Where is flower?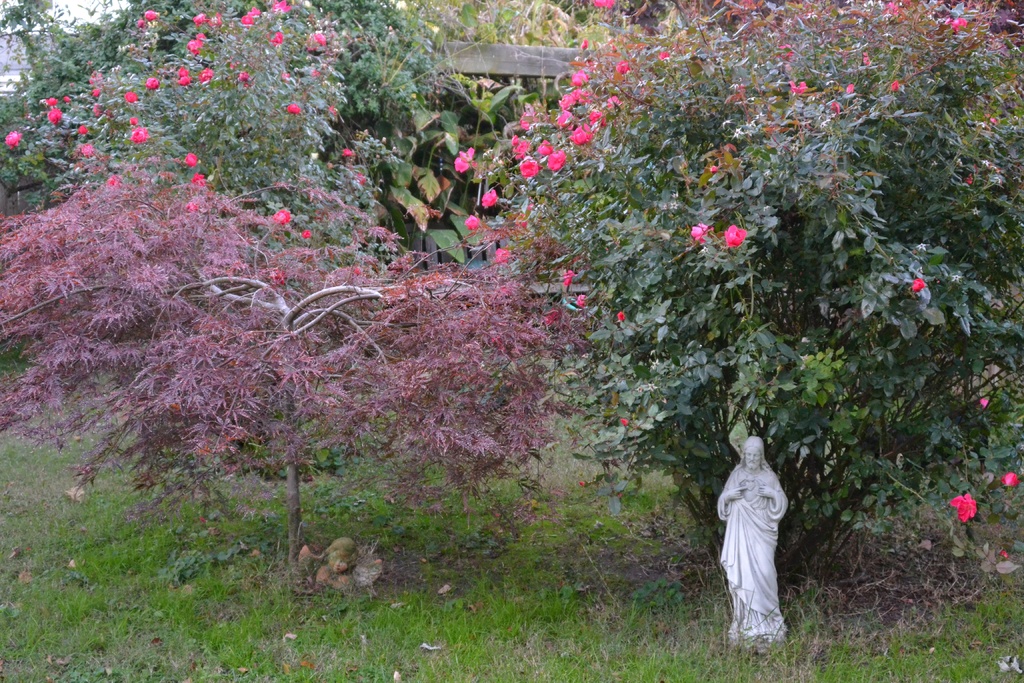
x1=561 y1=269 x2=578 y2=288.
